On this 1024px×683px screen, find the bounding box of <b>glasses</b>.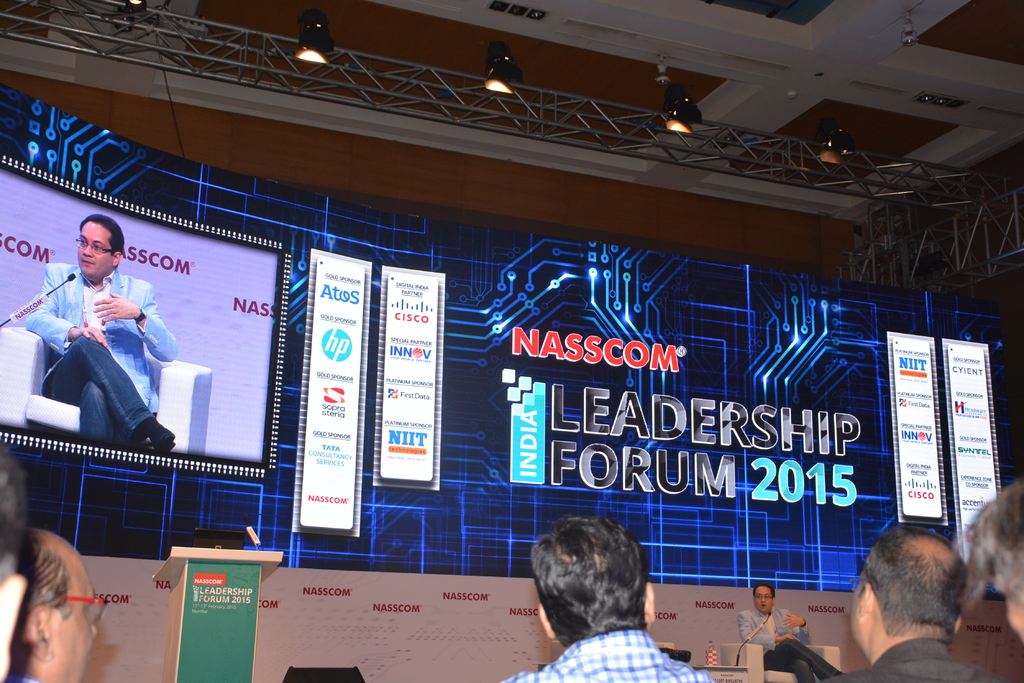
Bounding box: select_region(753, 595, 776, 602).
